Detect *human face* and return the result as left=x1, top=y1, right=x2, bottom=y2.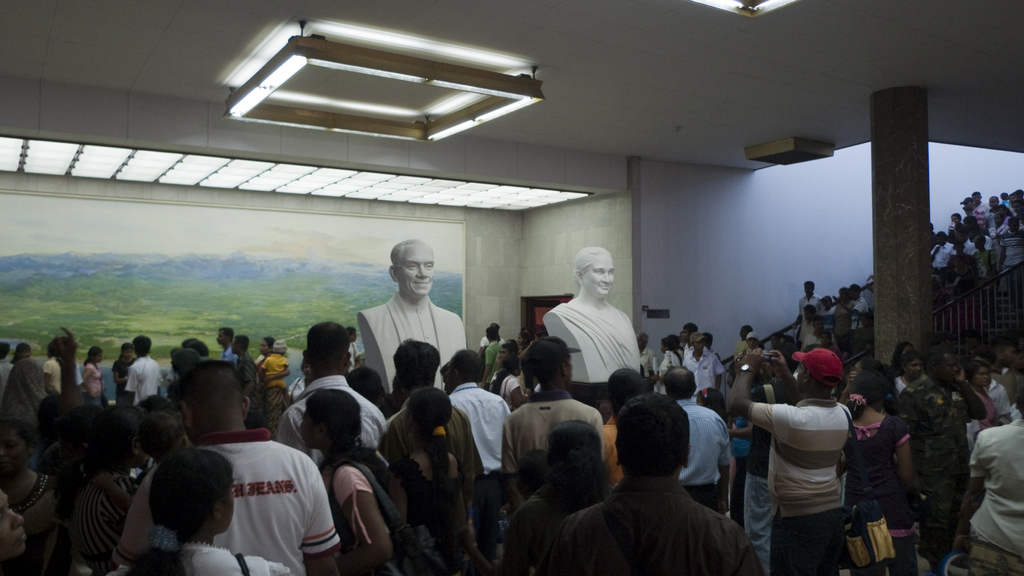
left=119, top=346, right=135, bottom=361.
